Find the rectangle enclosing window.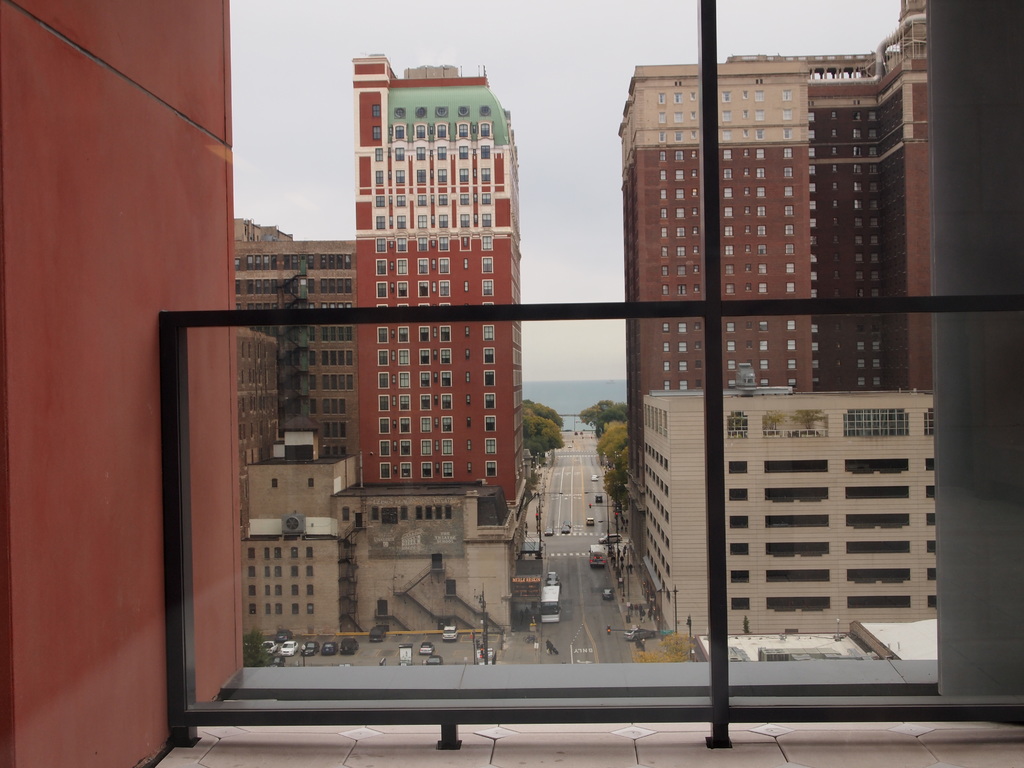
{"left": 276, "top": 586, "right": 278, "bottom": 593}.
